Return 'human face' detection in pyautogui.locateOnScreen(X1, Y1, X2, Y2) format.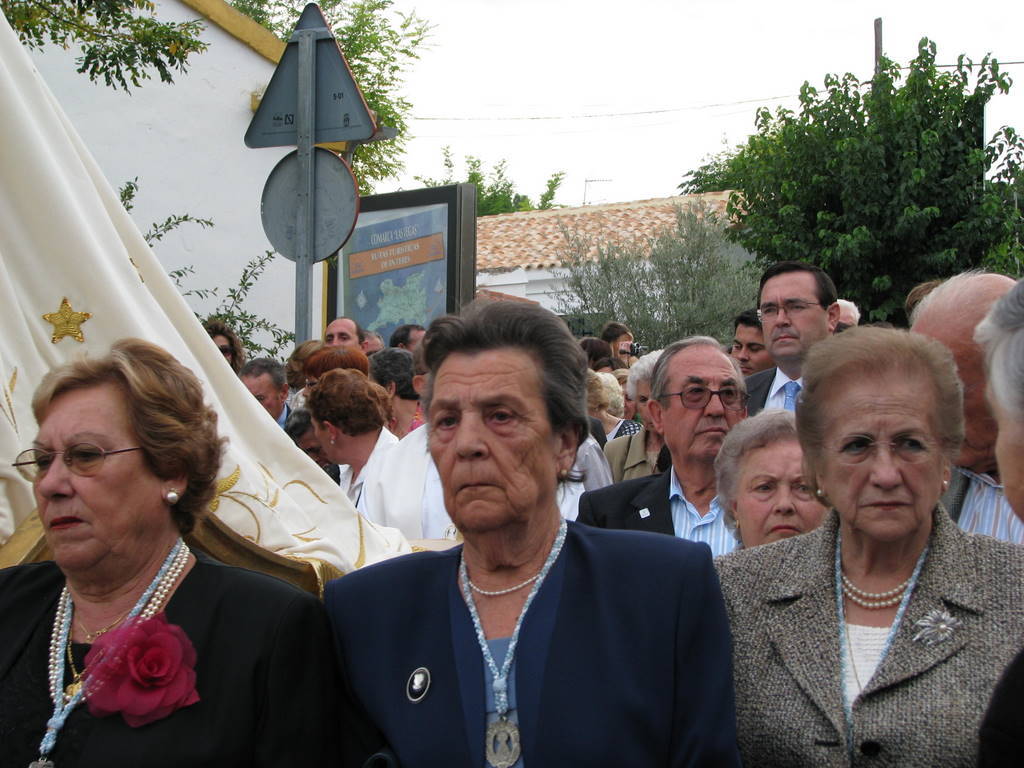
pyautogui.locateOnScreen(736, 441, 828, 551).
